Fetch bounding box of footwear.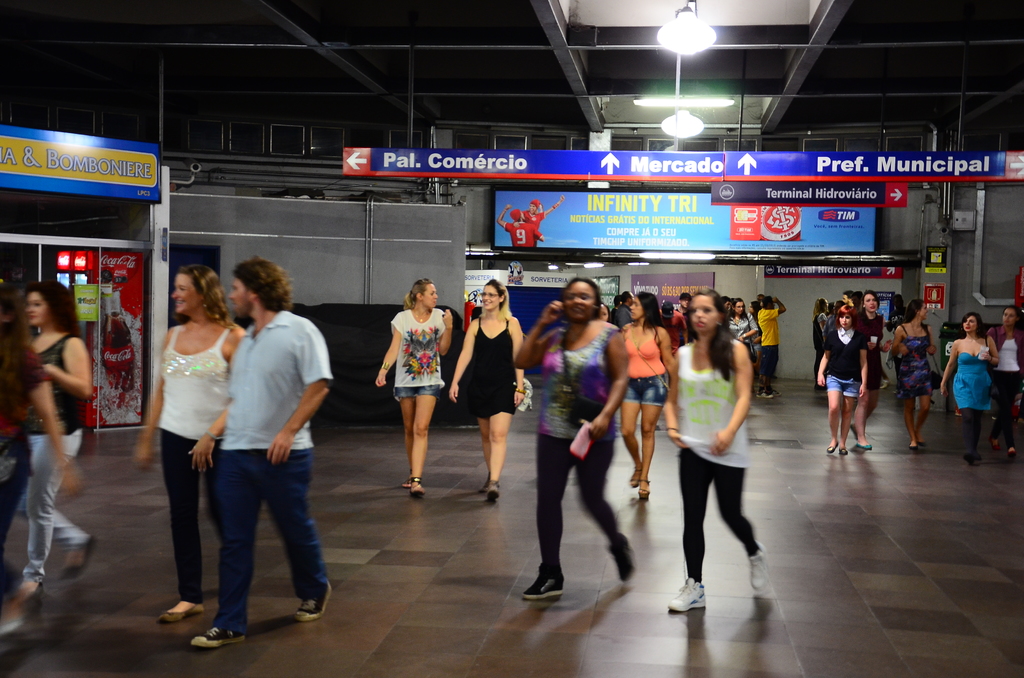
Bbox: Rect(916, 439, 927, 447).
